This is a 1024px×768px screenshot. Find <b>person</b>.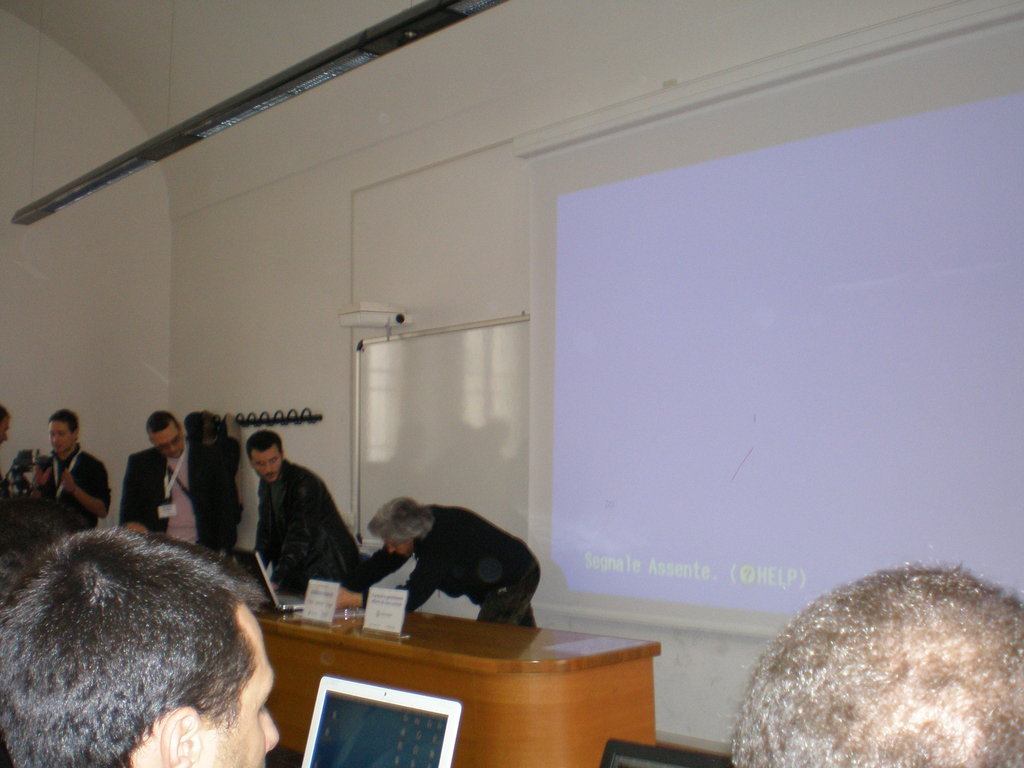
Bounding box: x1=2 y1=529 x2=287 y2=767.
